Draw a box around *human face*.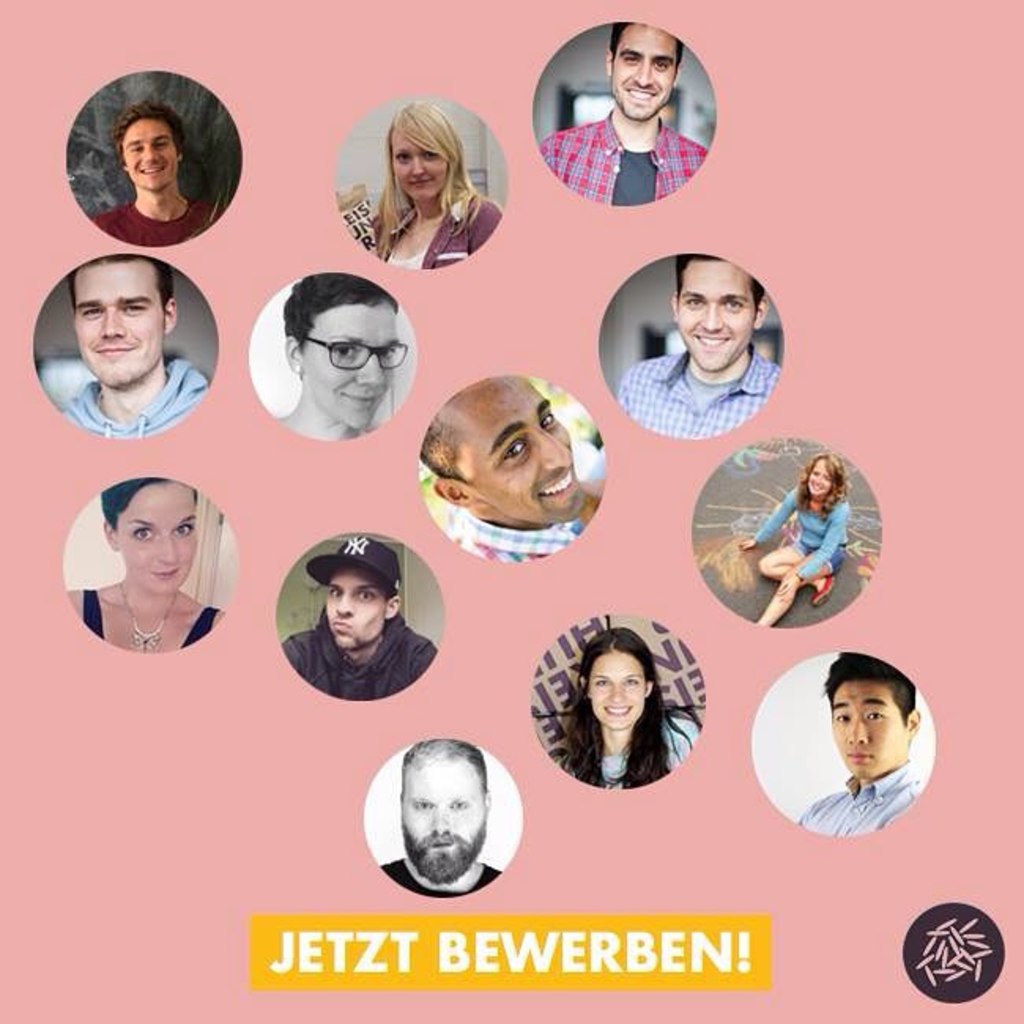
box=[668, 247, 758, 367].
